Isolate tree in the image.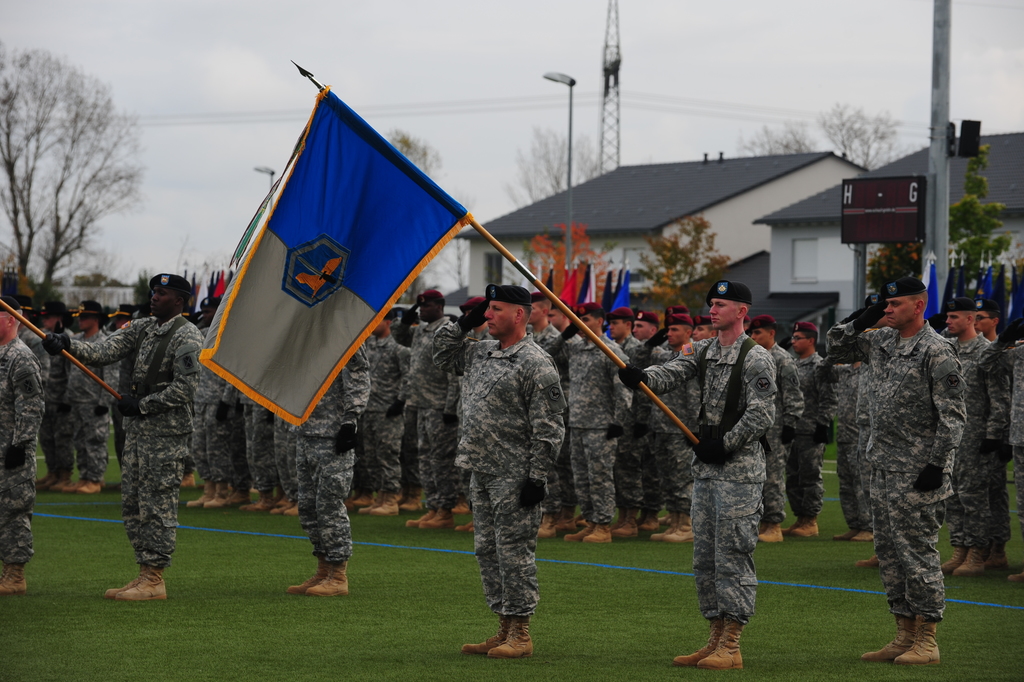
Isolated region: <region>521, 218, 624, 312</region>.
